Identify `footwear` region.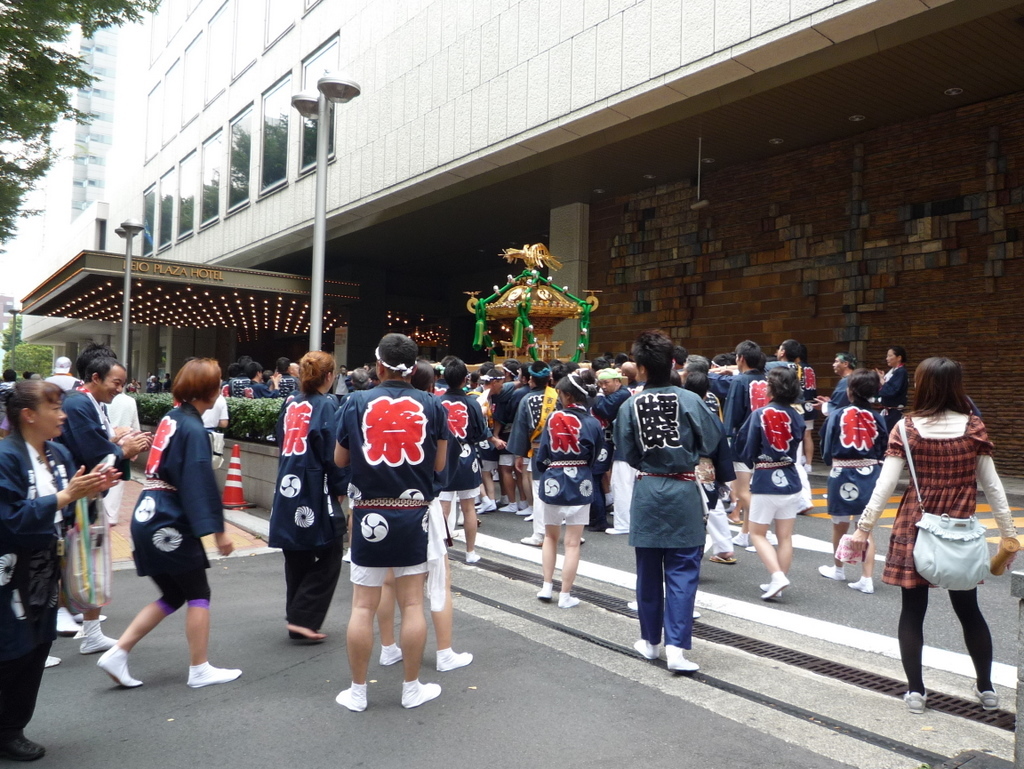
Region: <region>379, 643, 401, 665</region>.
